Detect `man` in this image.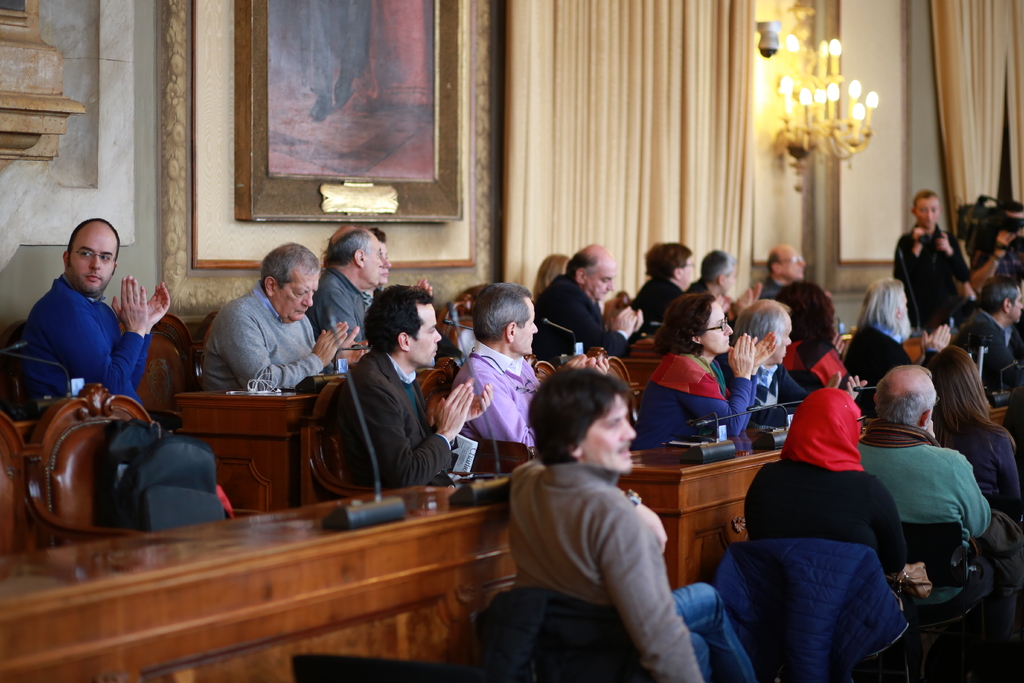
Detection: Rect(712, 299, 867, 435).
